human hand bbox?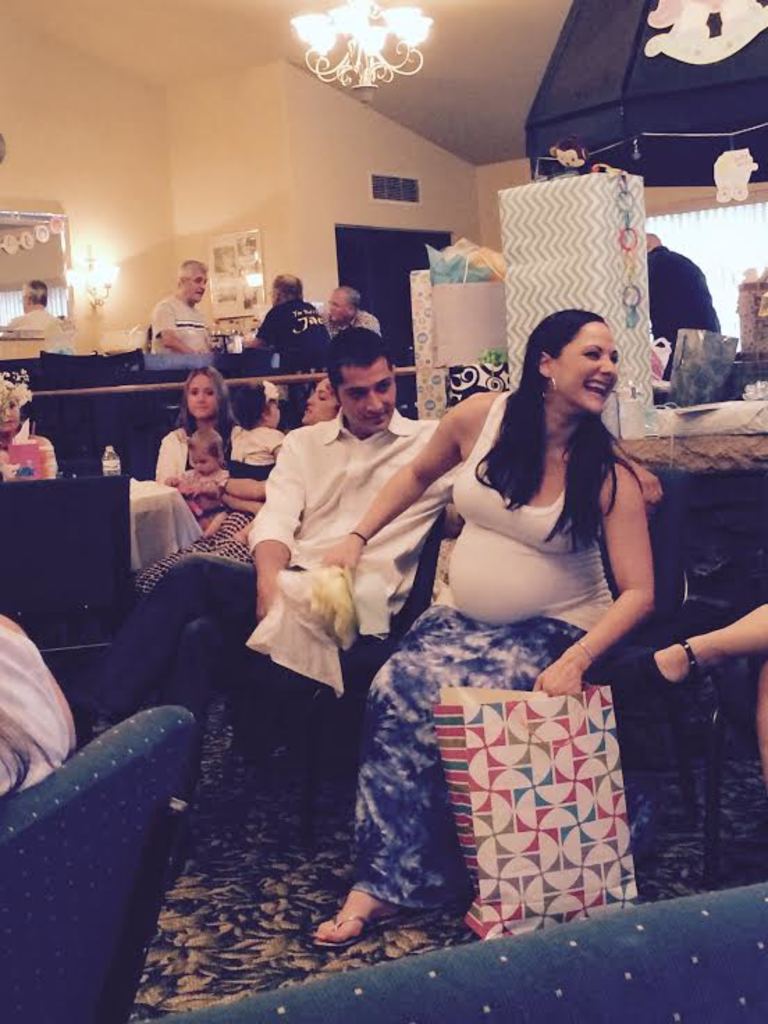
[653, 641, 696, 685]
